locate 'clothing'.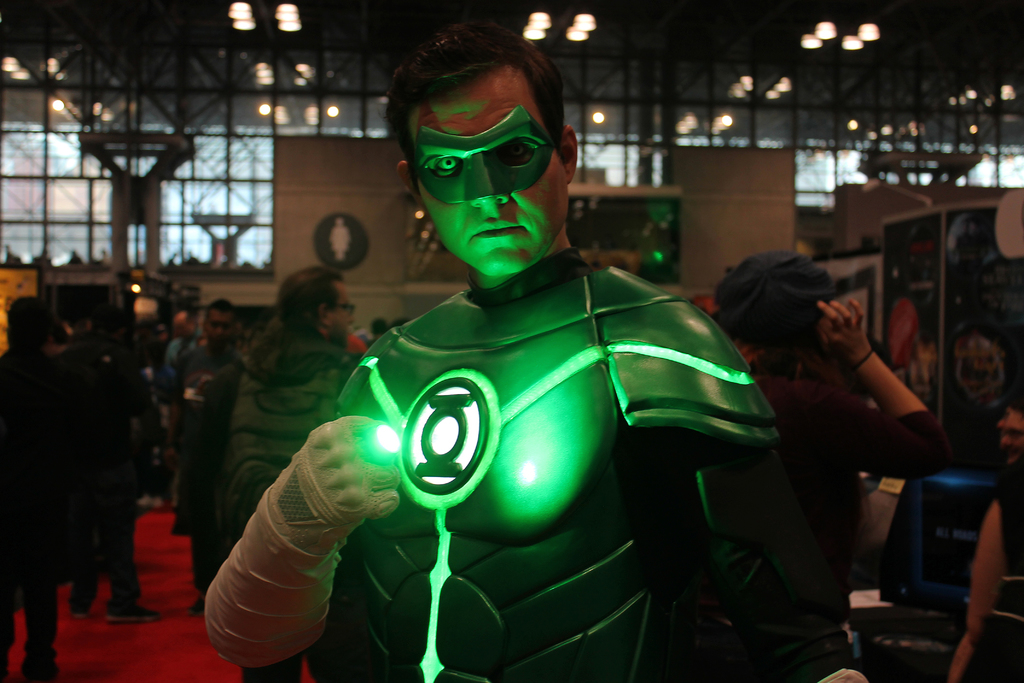
Bounding box: BBox(73, 336, 162, 609).
